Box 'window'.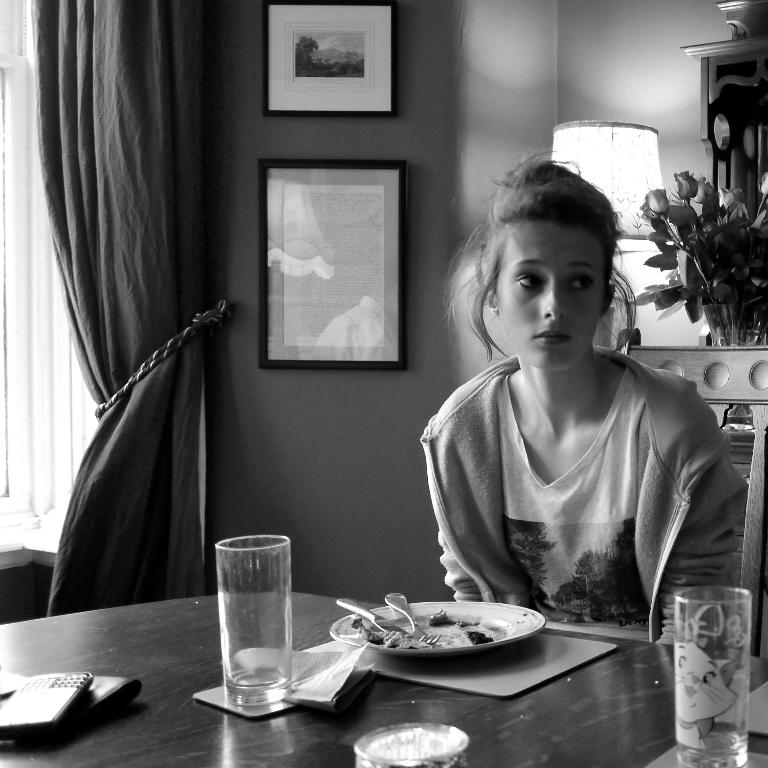
(0,0,99,571).
